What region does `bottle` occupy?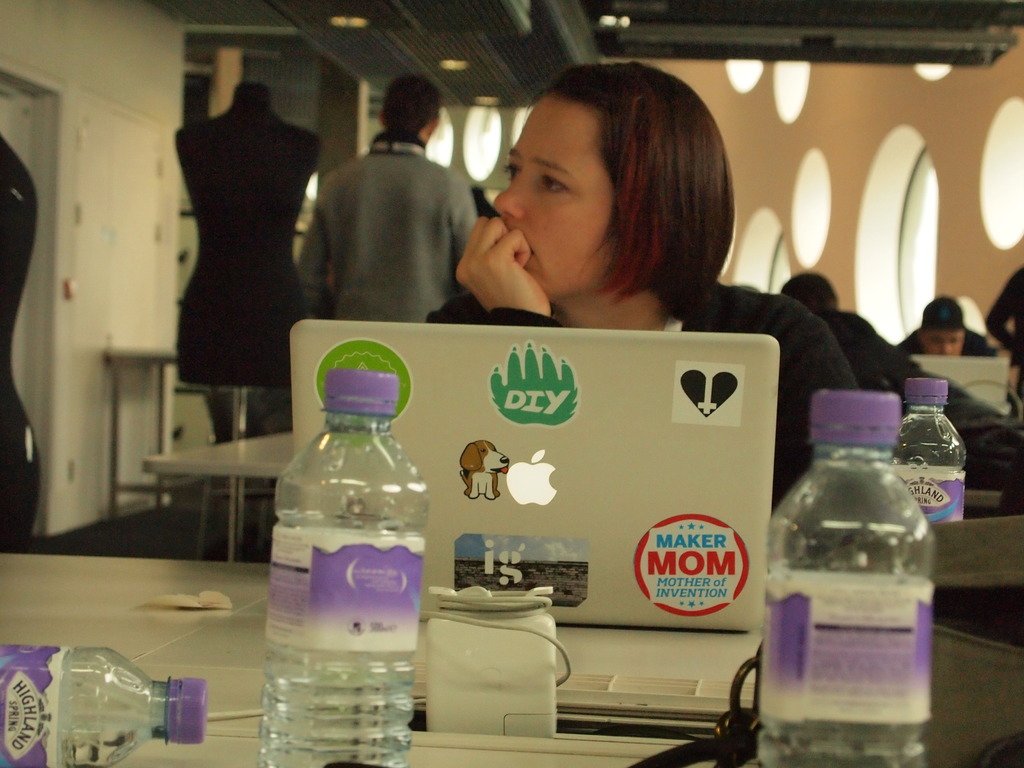
l=0, t=650, r=209, b=767.
